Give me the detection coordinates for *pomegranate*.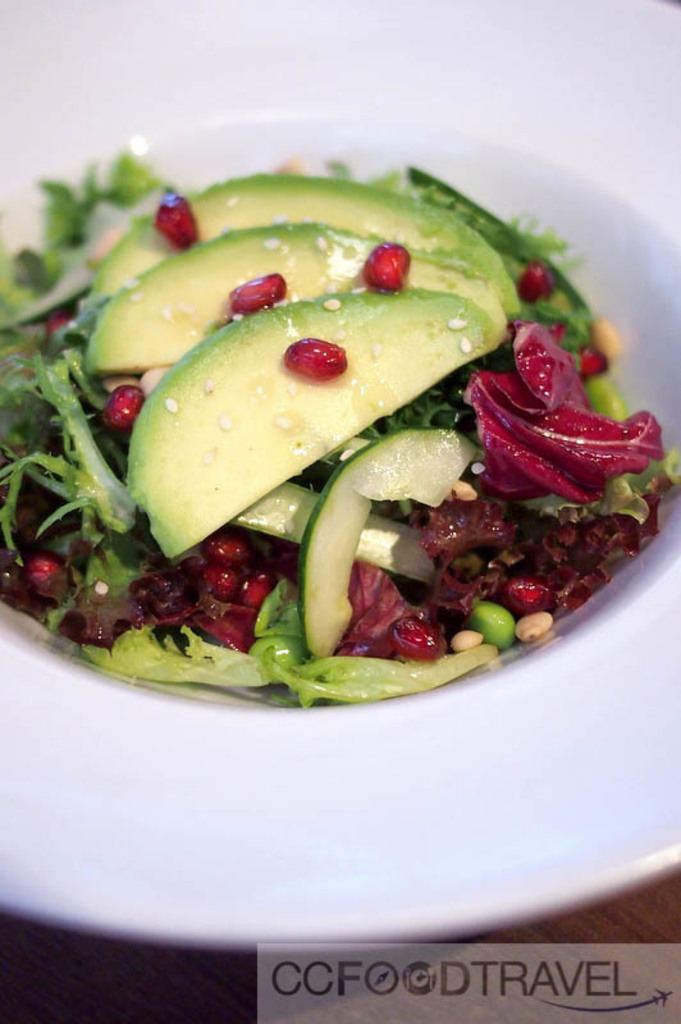
{"x1": 494, "y1": 570, "x2": 554, "y2": 612}.
